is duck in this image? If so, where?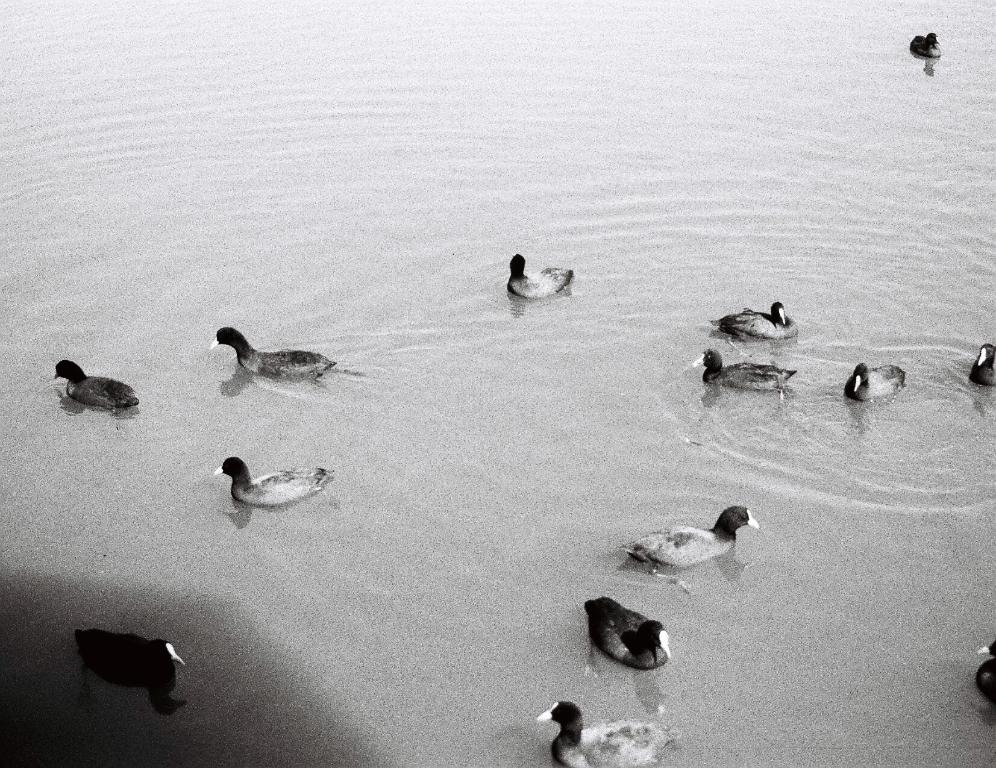
Yes, at 75, 624, 195, 717.
